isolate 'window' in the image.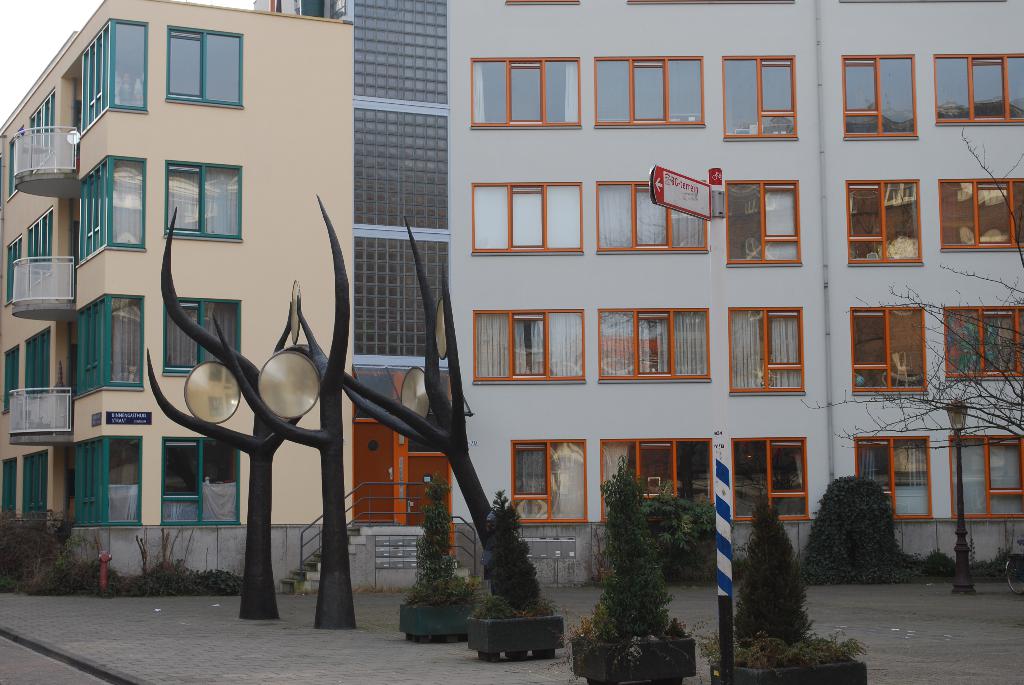
Isolated region: 73,292,145,397.
